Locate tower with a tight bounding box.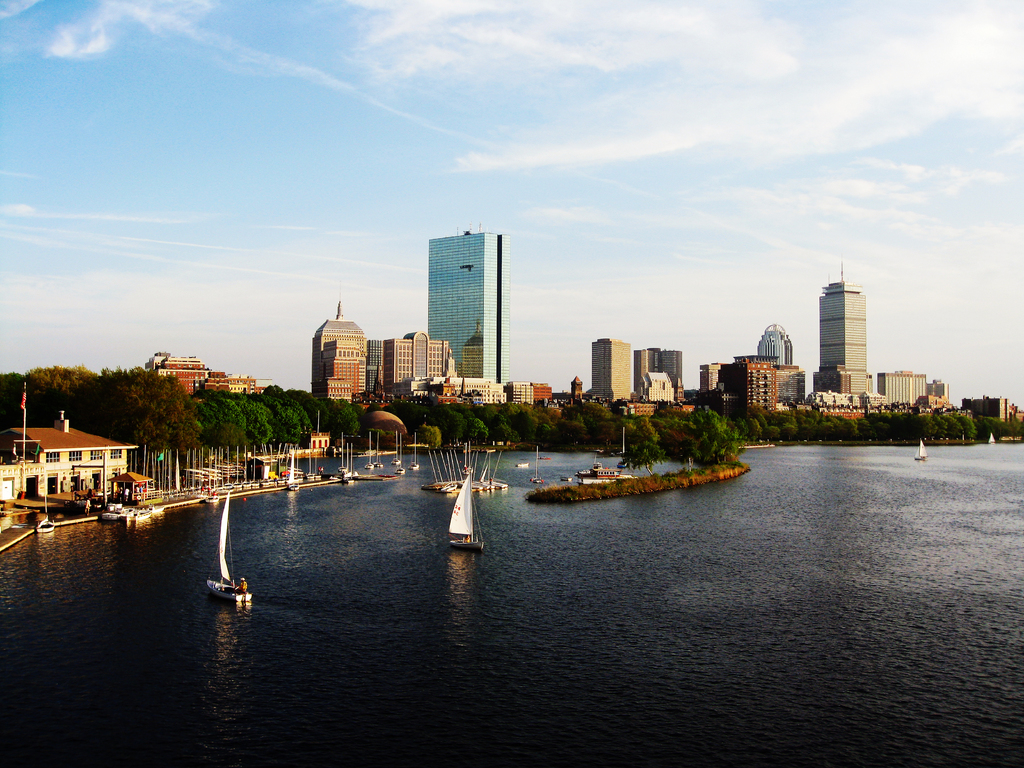
left=811, top=255, right=886, bottom=396.
